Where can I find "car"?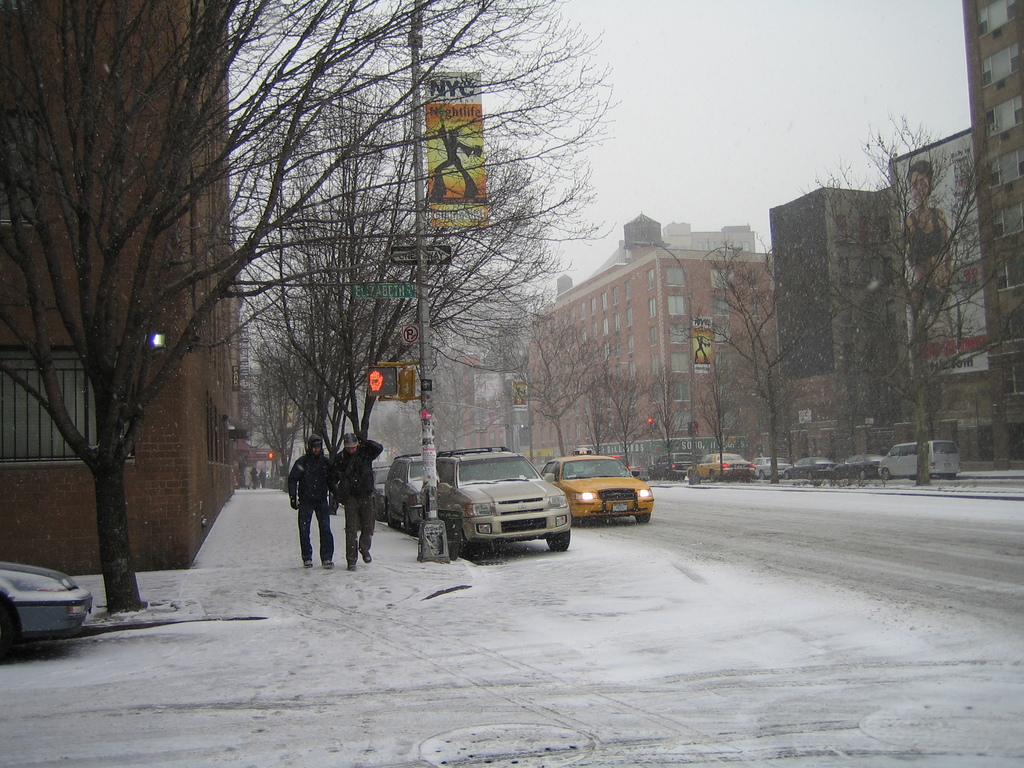
You can find it at bbox(436, 448, 572, 559).
